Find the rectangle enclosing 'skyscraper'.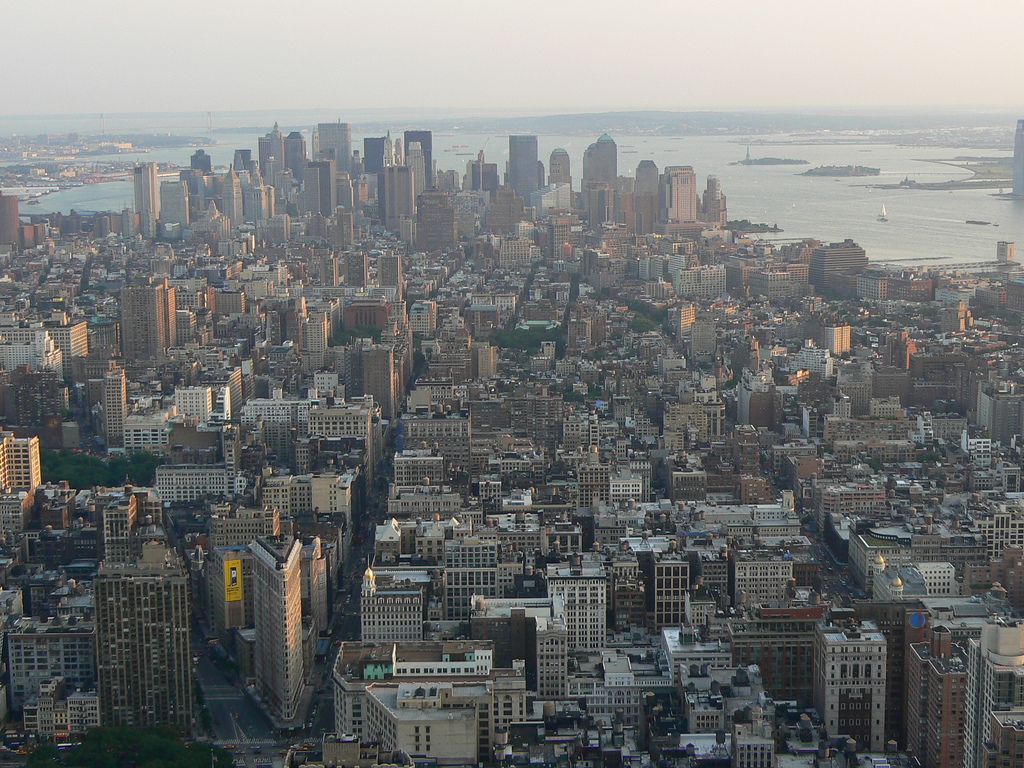
crop(677, 266, 728, 298).
